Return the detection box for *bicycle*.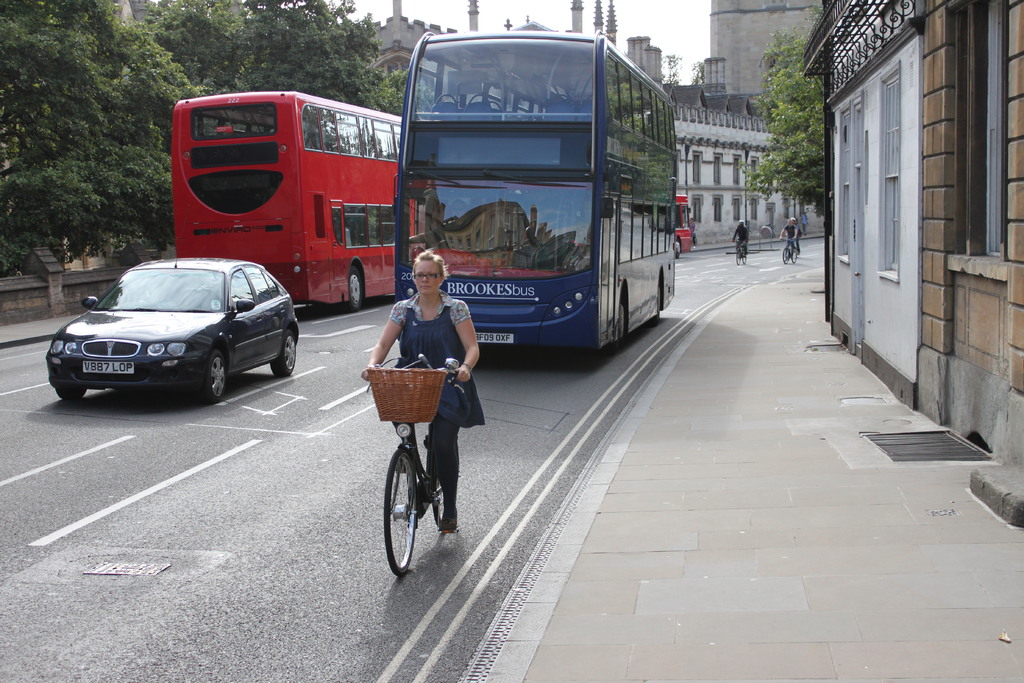
(362,368,468,577).
